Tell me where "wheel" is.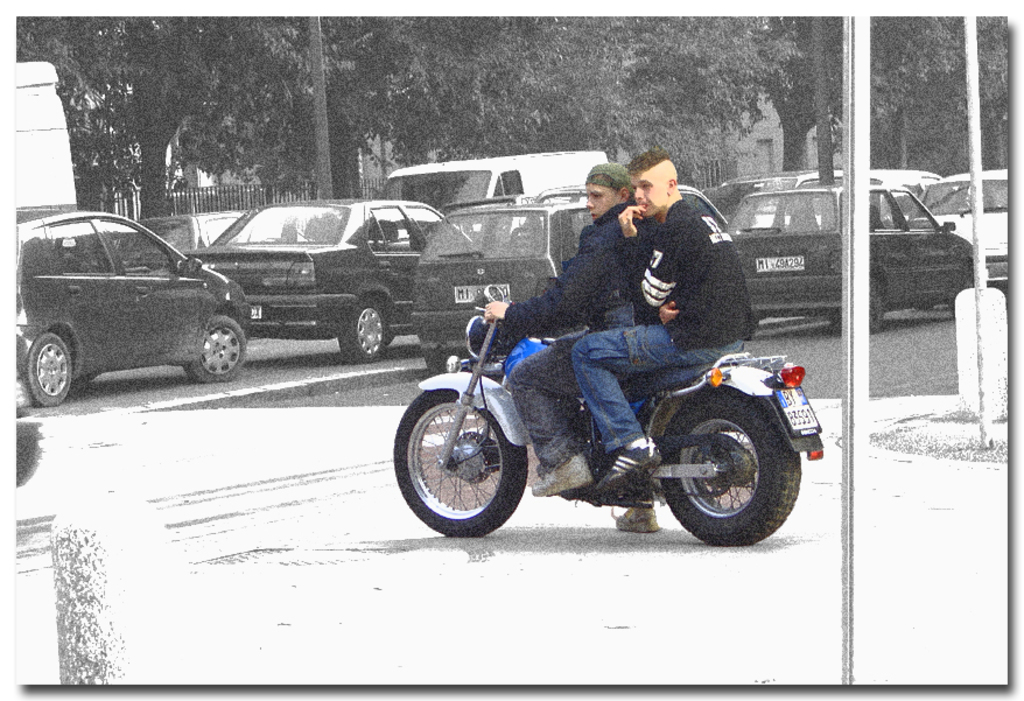
"wheel" is at Rect(337, 297, 387, 358).
